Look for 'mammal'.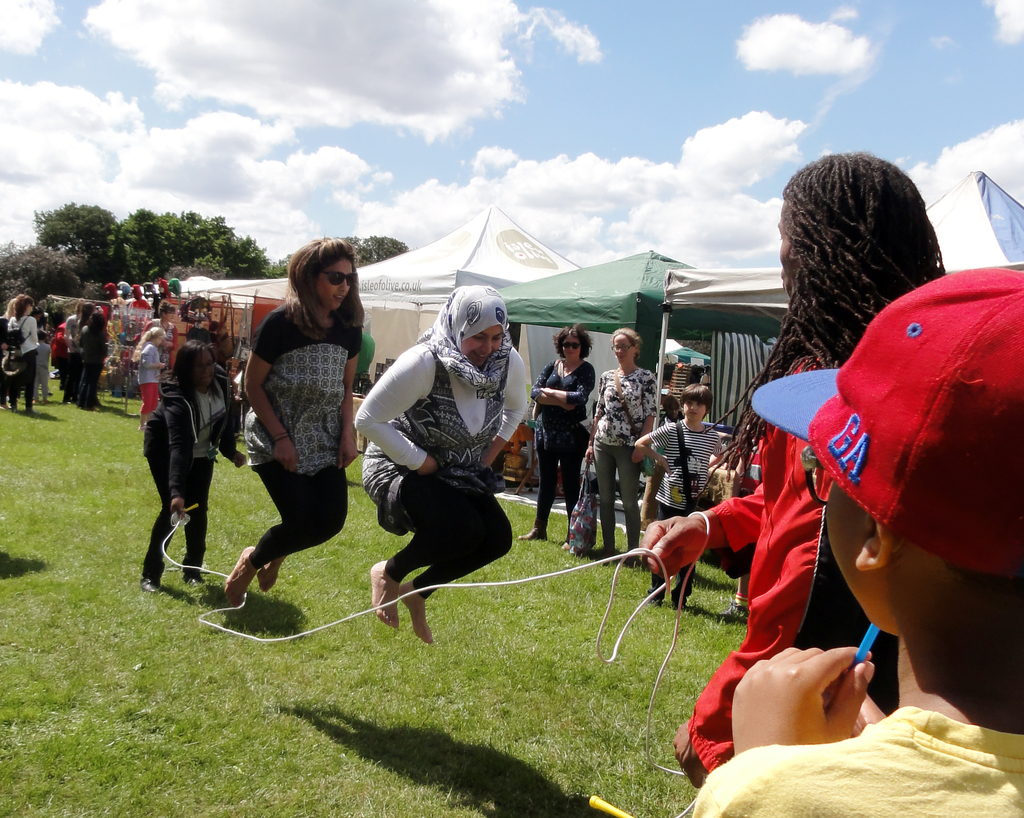
Found: [left=34, top=327, right=49, bottom=407].
